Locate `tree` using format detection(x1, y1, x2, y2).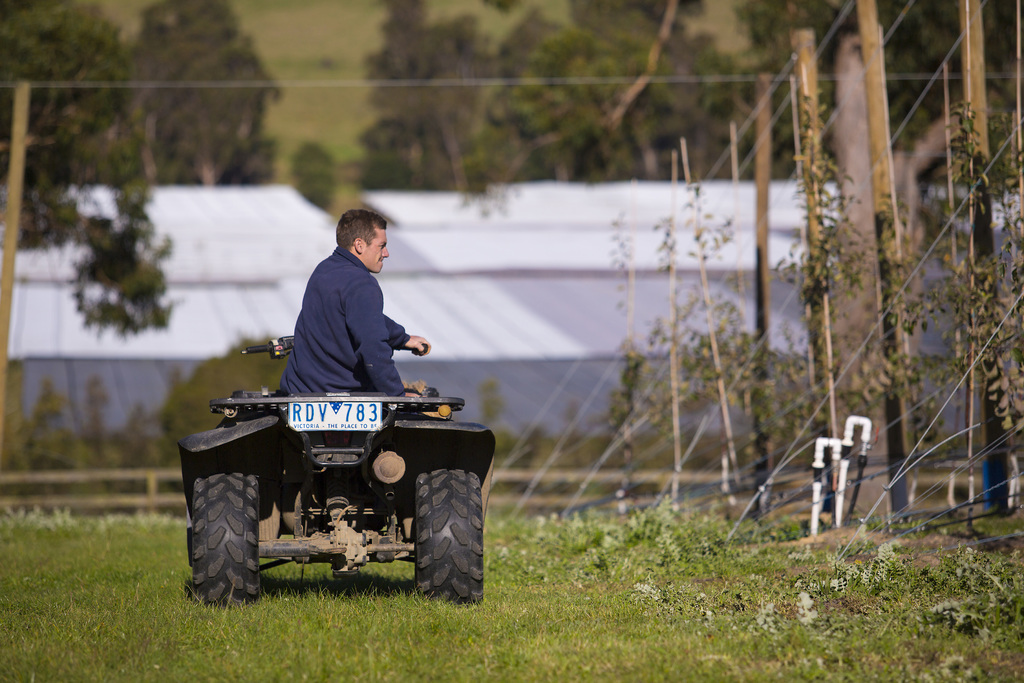
detection(467, 19, 639, 181).
